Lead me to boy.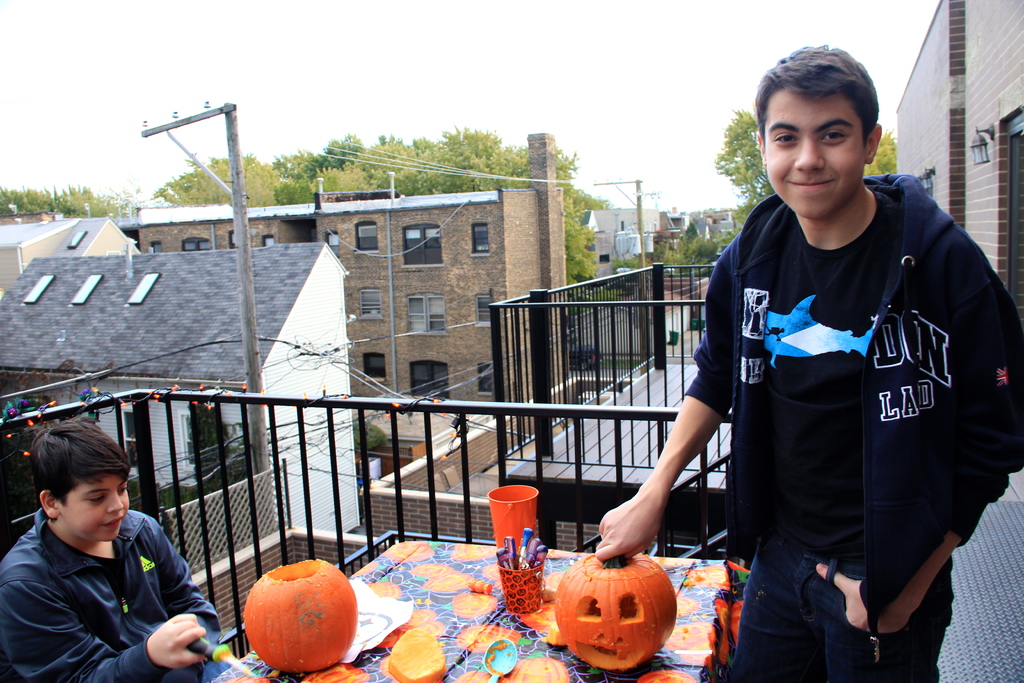
Lead to 591,40,1023,682.
